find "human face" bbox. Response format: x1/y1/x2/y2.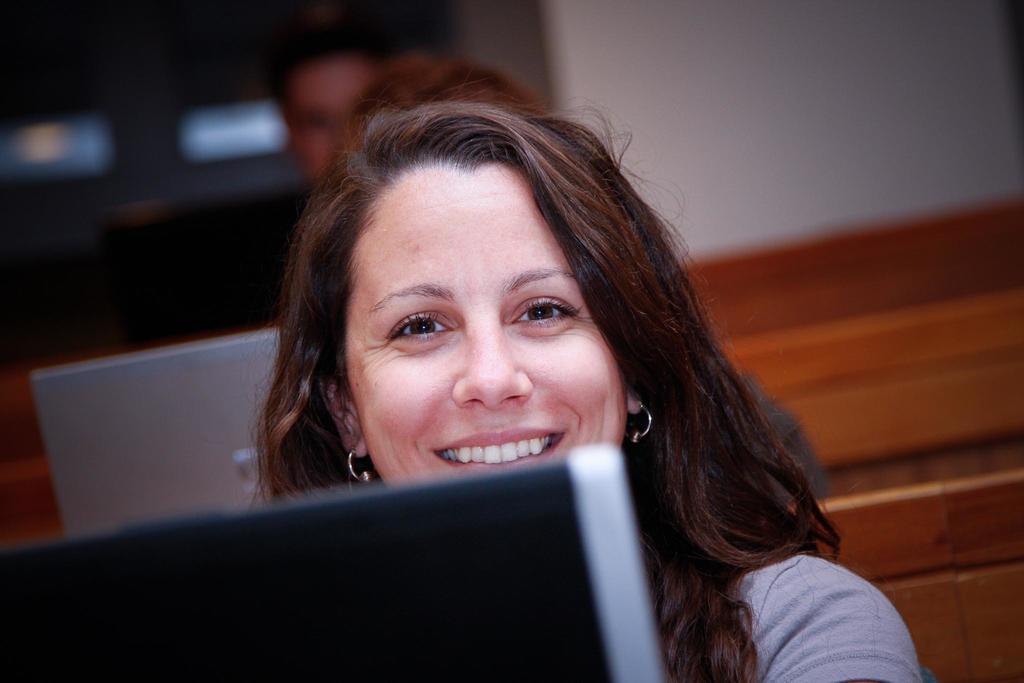
348/158/628/488.
